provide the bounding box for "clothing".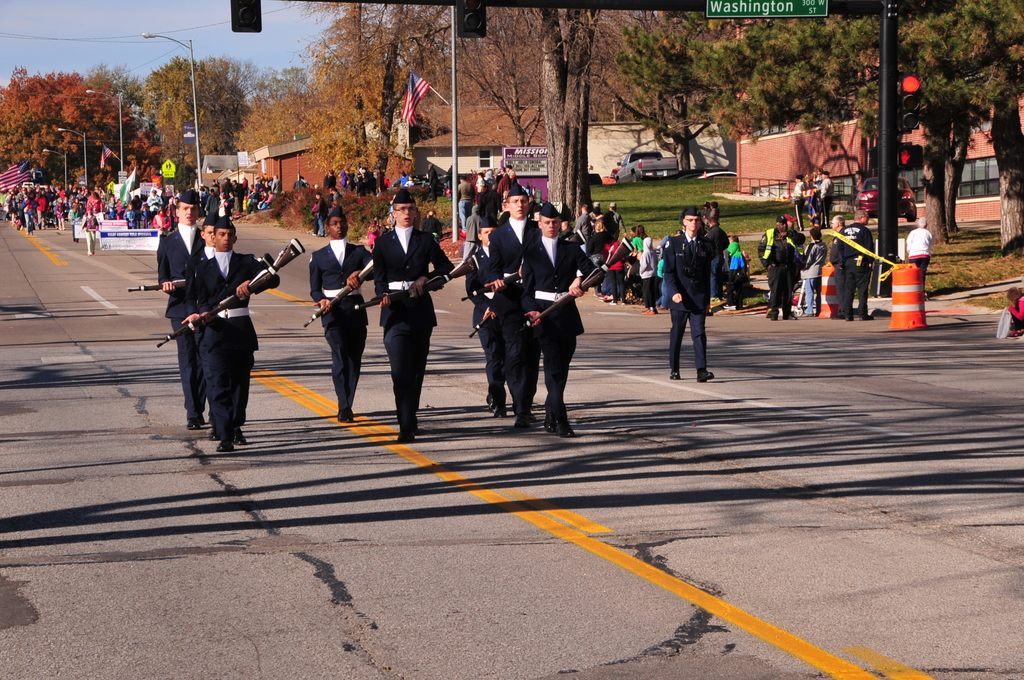
Rect(405, 177, 416, 188).
